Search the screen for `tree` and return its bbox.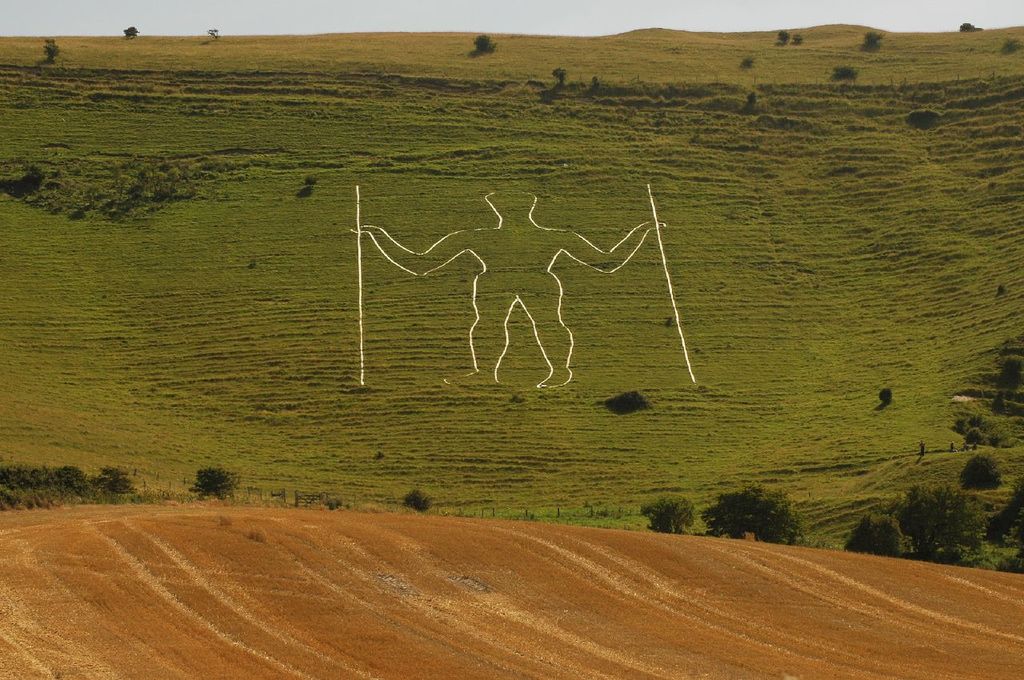
Found: <region>550, 65, 572, 86</region>.
